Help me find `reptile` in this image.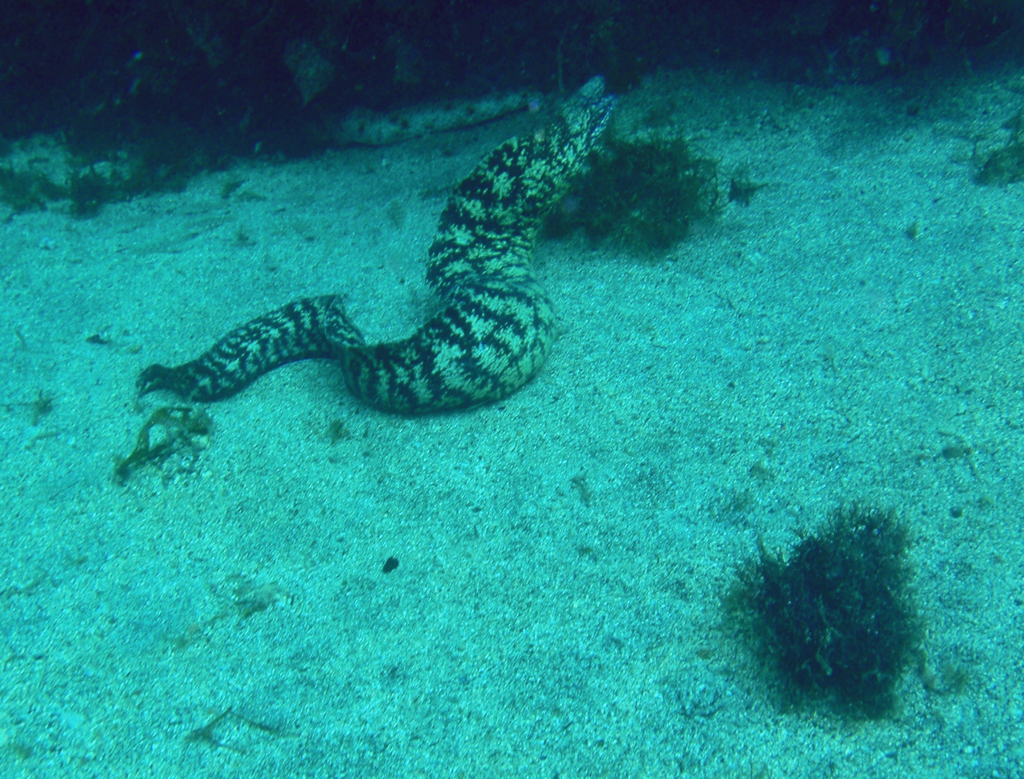
Found it: BBox(132, 78, 625, 412).
